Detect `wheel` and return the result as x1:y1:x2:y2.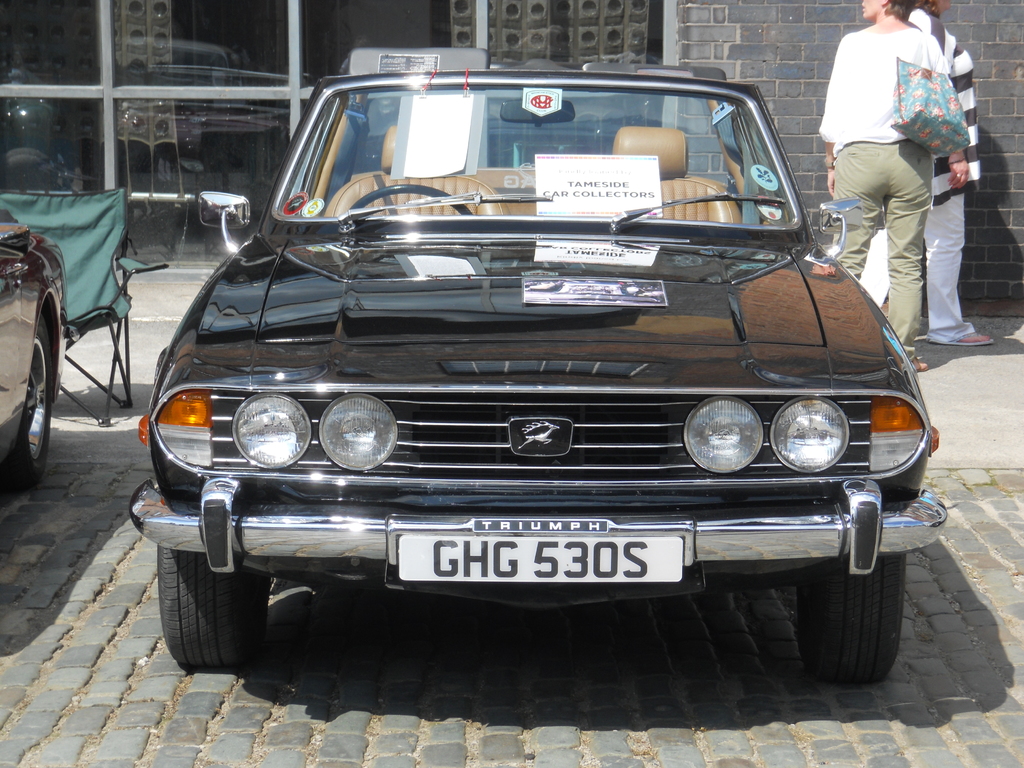
346:183:472:219.
